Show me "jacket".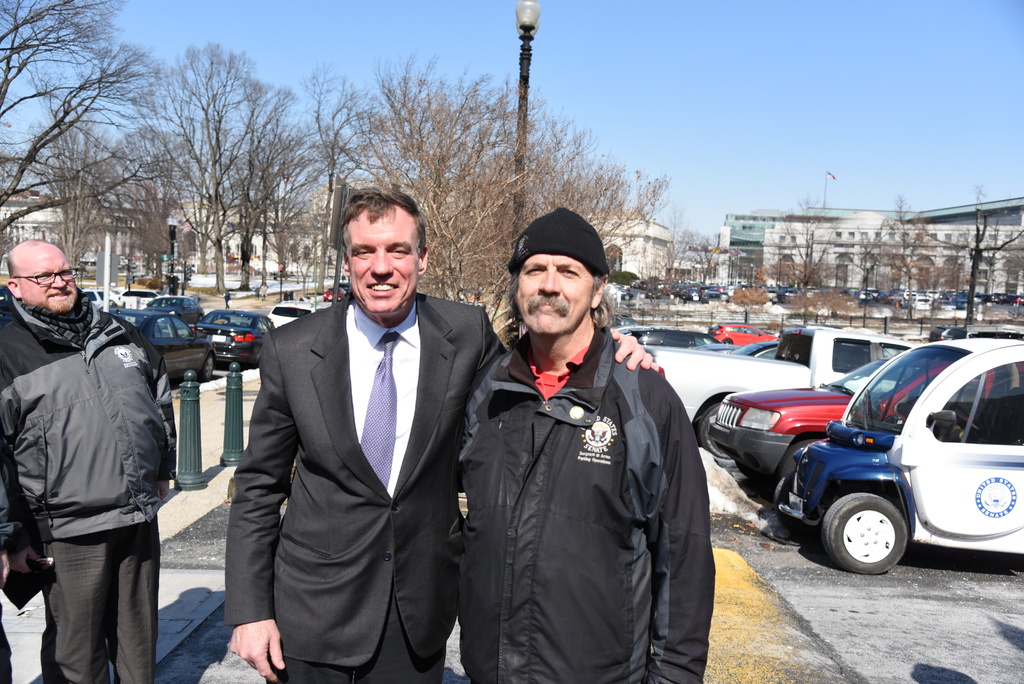
"jacket" is here: [x1=7, y1=278, x2=175, y2=569].
